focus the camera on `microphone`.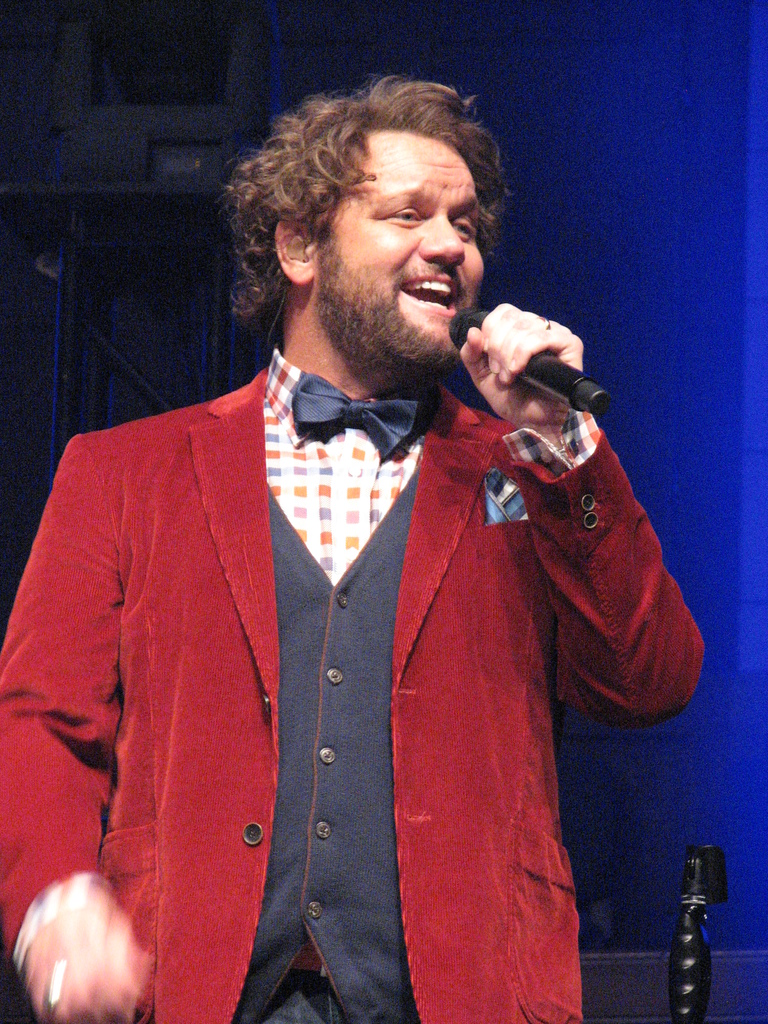
Focus region: 447,284,614,426.
